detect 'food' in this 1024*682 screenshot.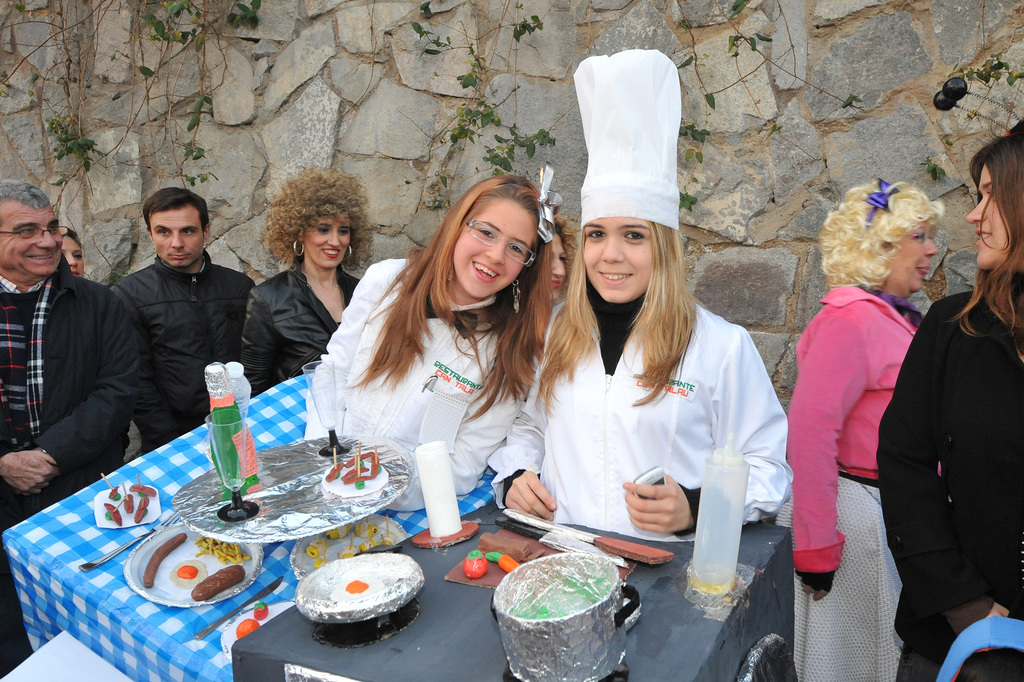
Detection: bbox=(484, 551, 524, 573).
